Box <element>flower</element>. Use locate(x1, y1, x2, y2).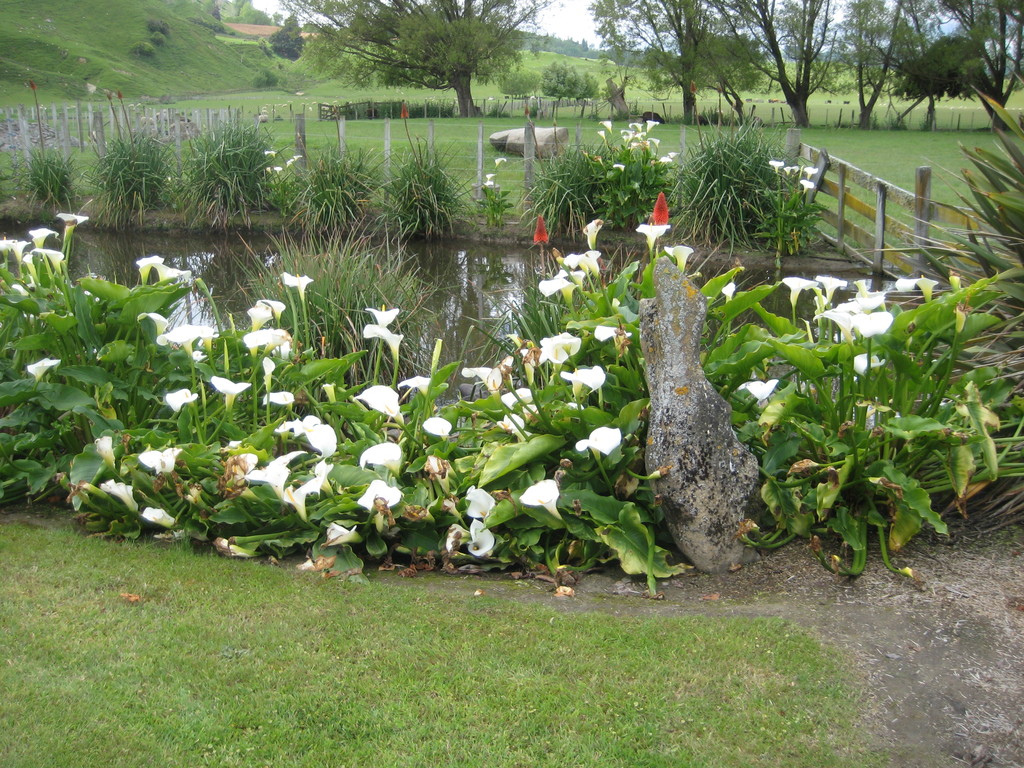
locate(484, 178, 491, 189).
